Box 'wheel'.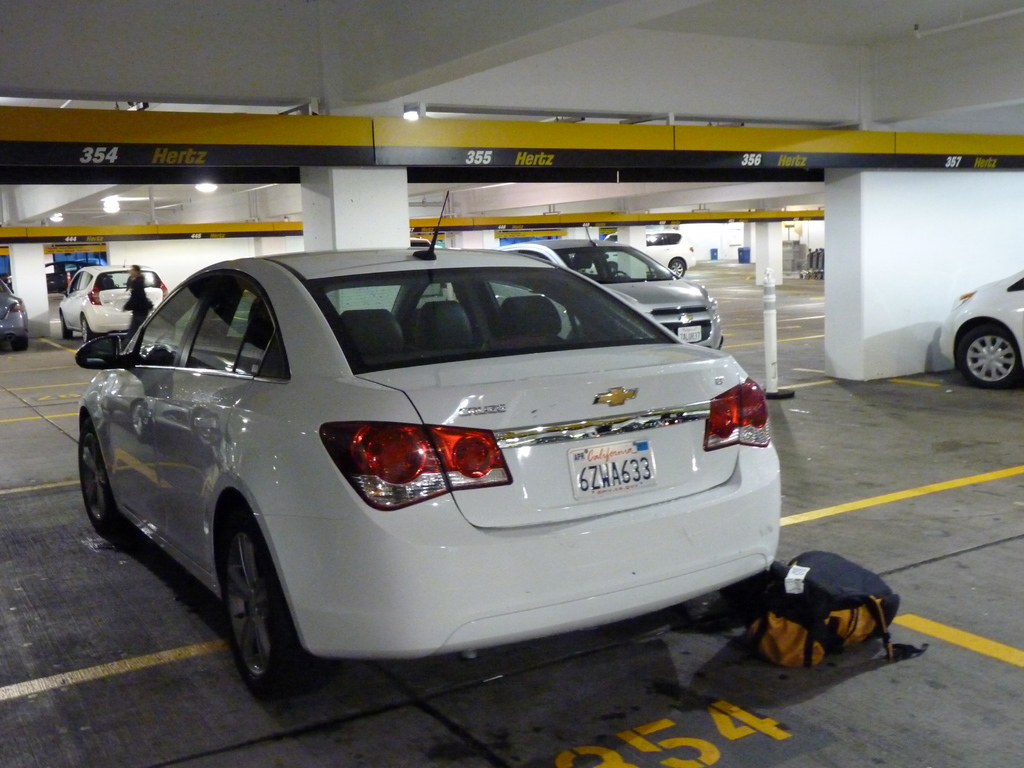
79, 419, 122, 532.
